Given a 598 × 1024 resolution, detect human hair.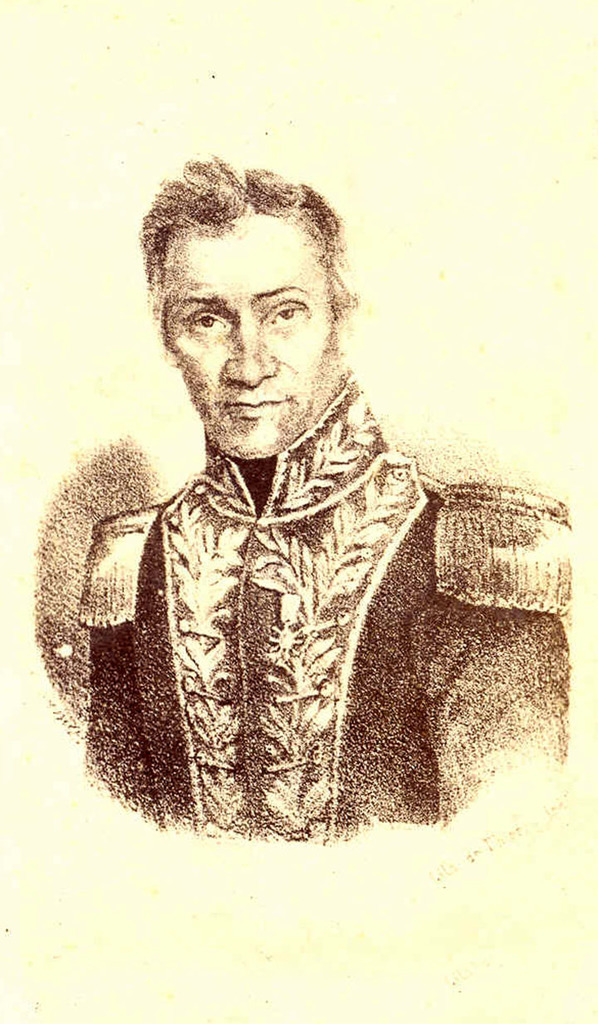
143 148 377 413.
